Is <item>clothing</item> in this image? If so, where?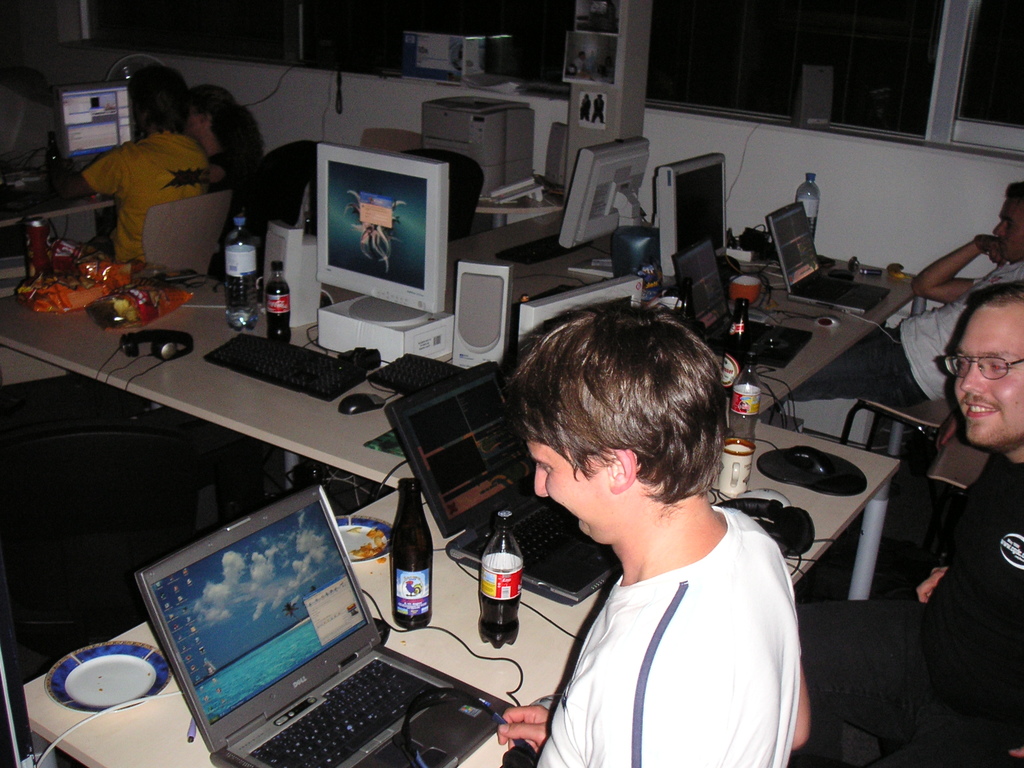
Yes, at rect(208, 132, 256, 243).
